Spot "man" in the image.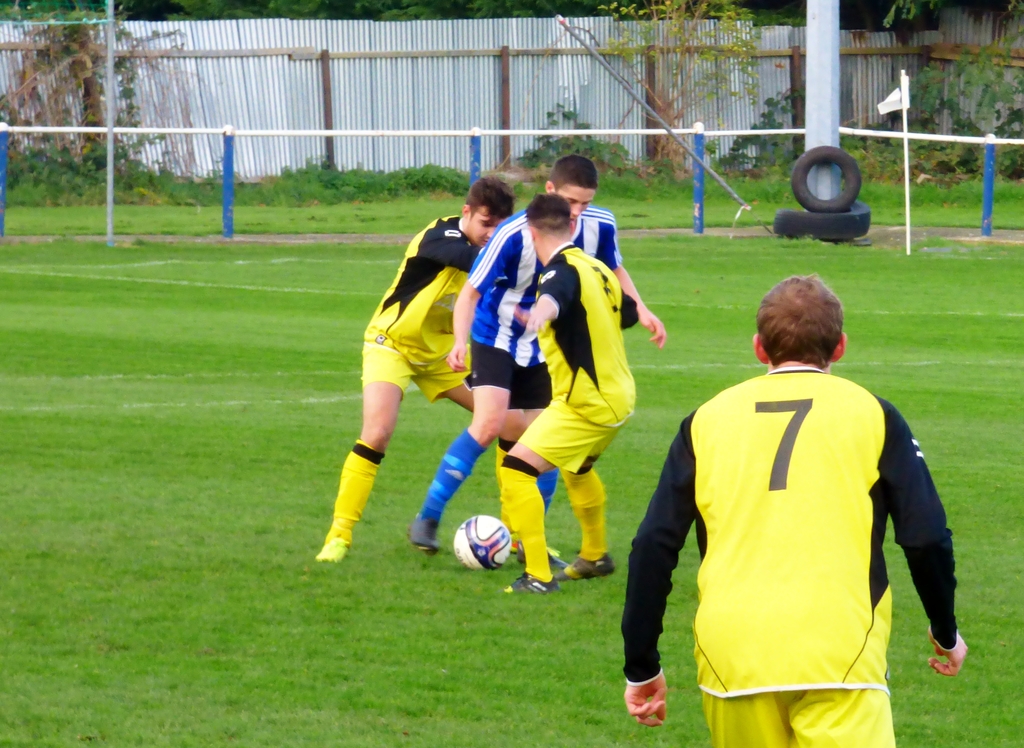
"man" found at bbox(617, 266, 971, 747).
